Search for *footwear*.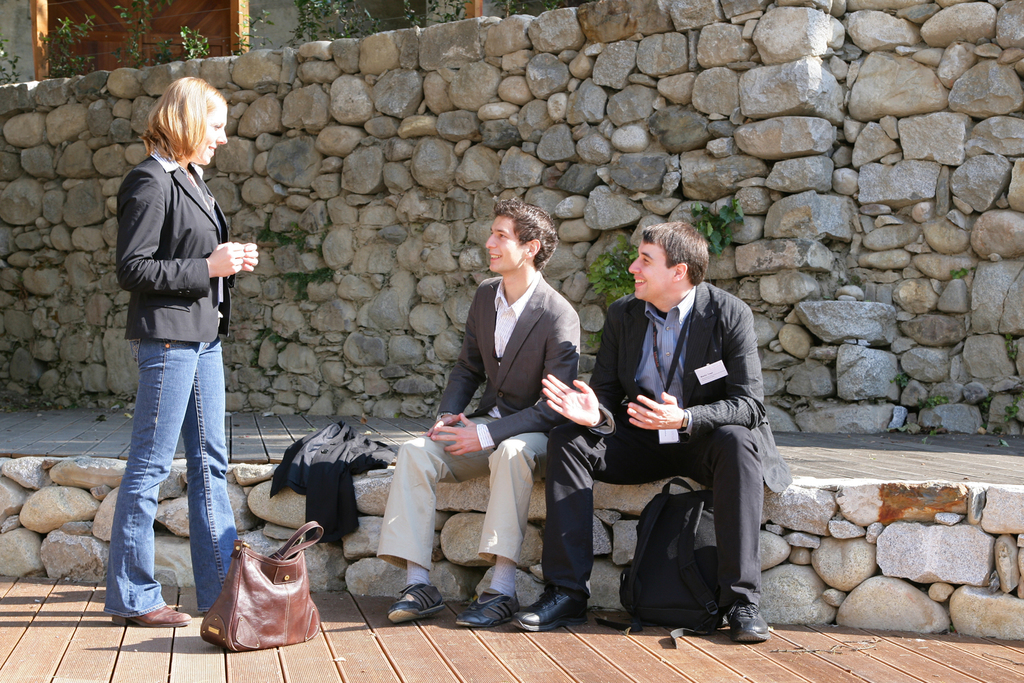
Found at [720, 591, 770, 645].
